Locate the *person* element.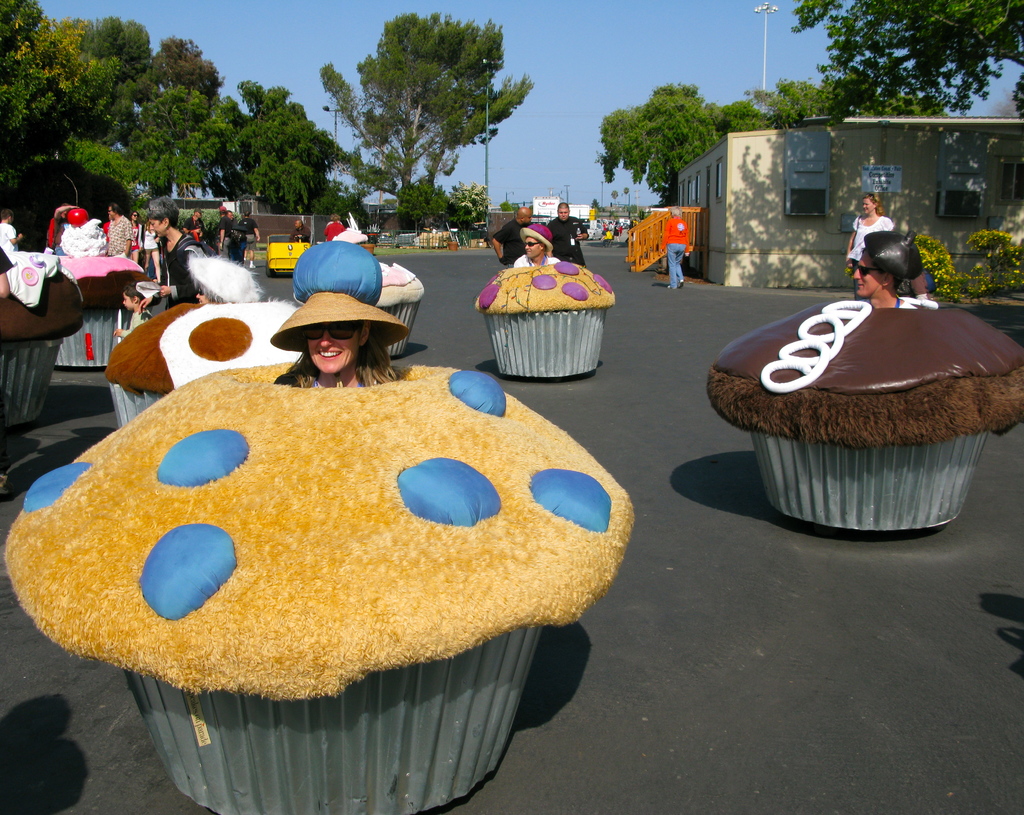
Element bbox: [x1=515, y1=222, x2=559, y2=270].
